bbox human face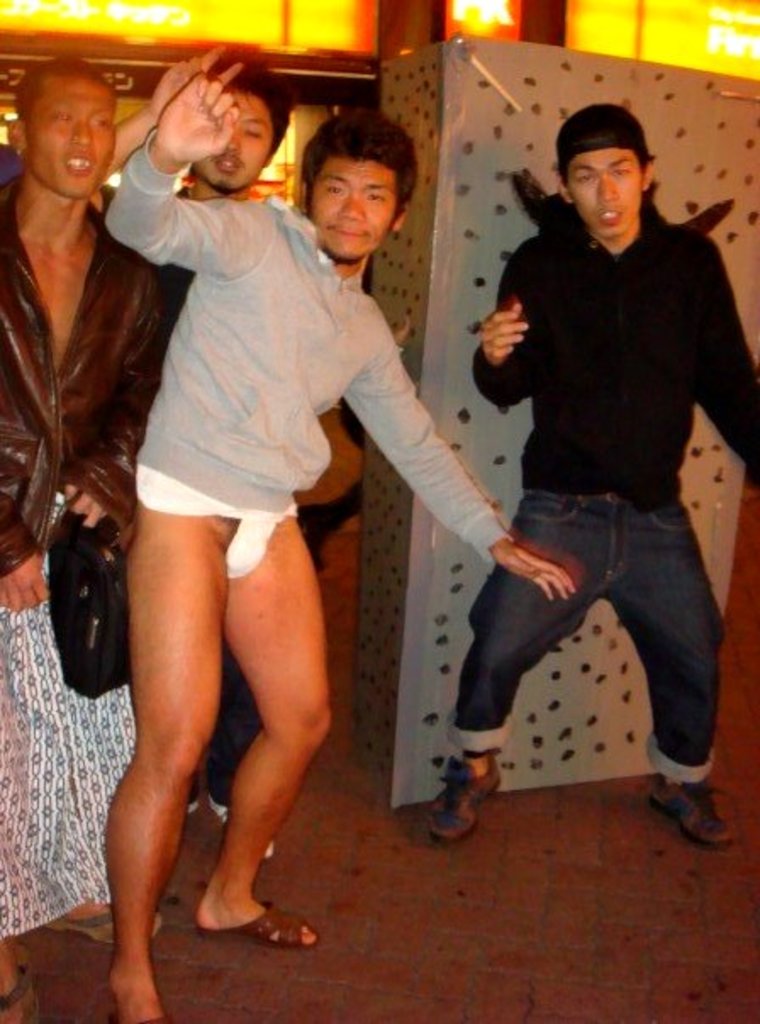
x1=570, y1=153, x2=646, y2=237
